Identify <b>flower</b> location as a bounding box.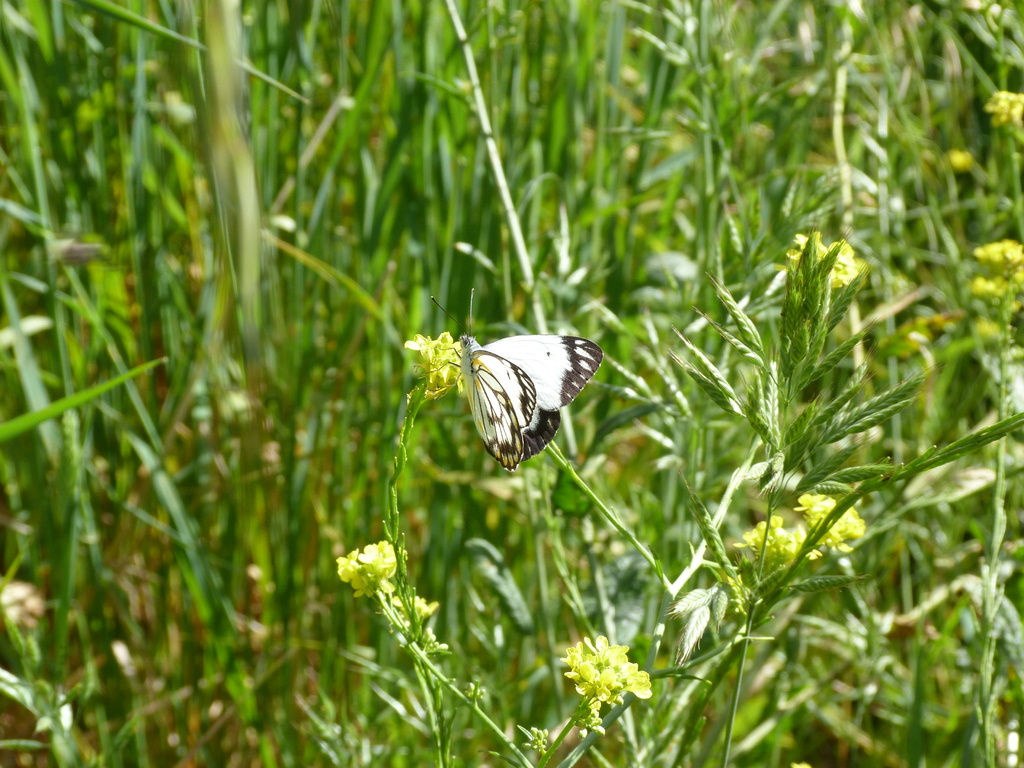
[left=622, top=672, right=649, bottom=699].
